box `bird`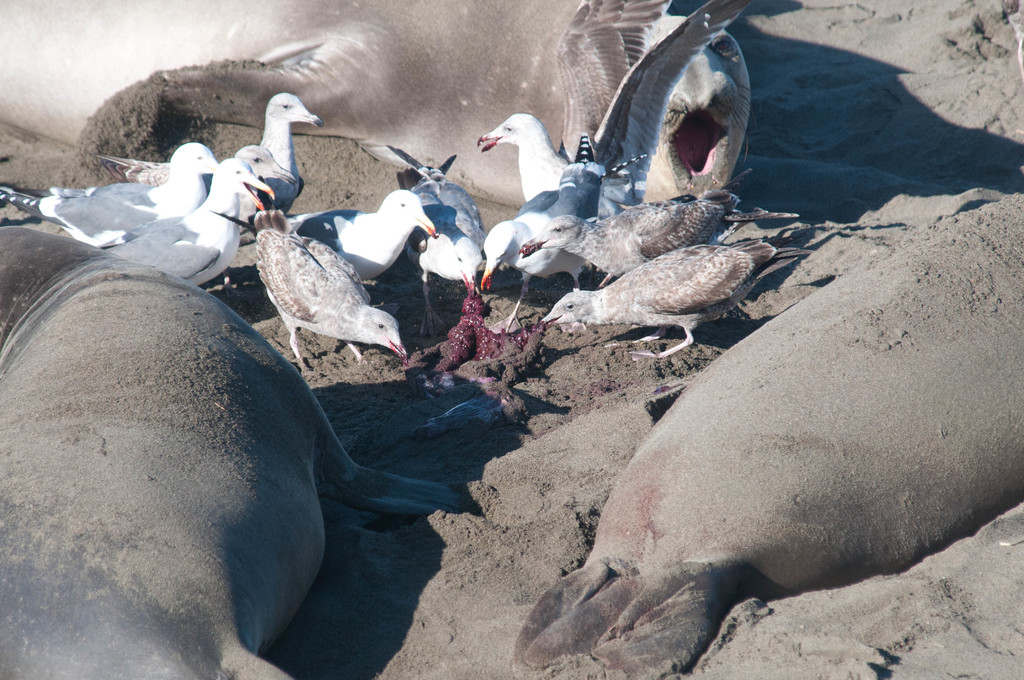
<region>218, 184, 449, 281</region>
